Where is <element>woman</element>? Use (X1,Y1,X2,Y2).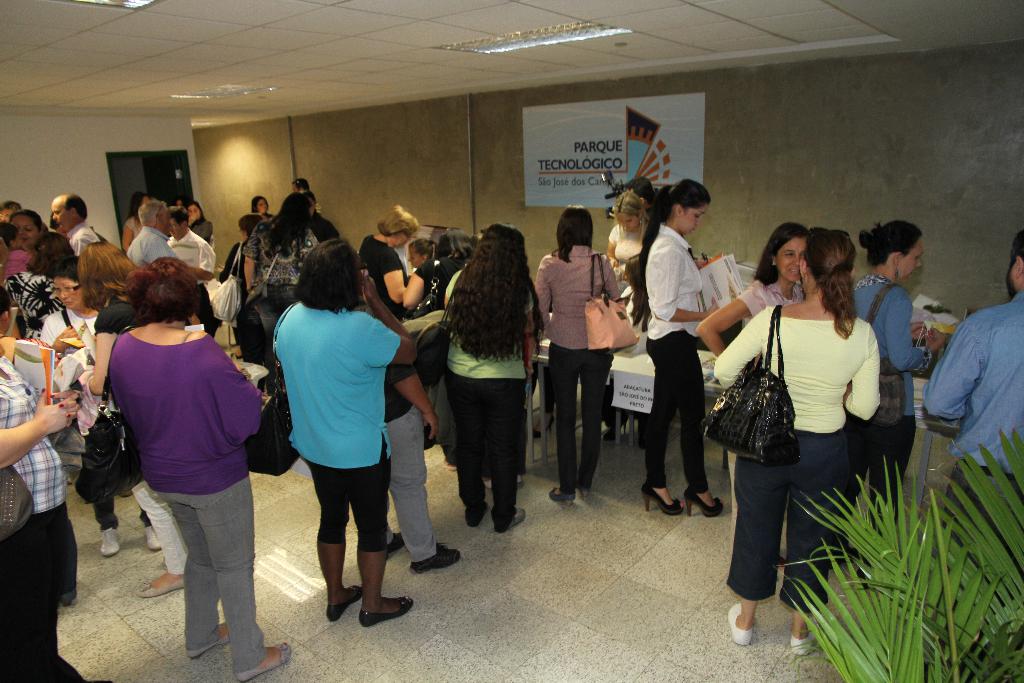
(404,232,442,274).
